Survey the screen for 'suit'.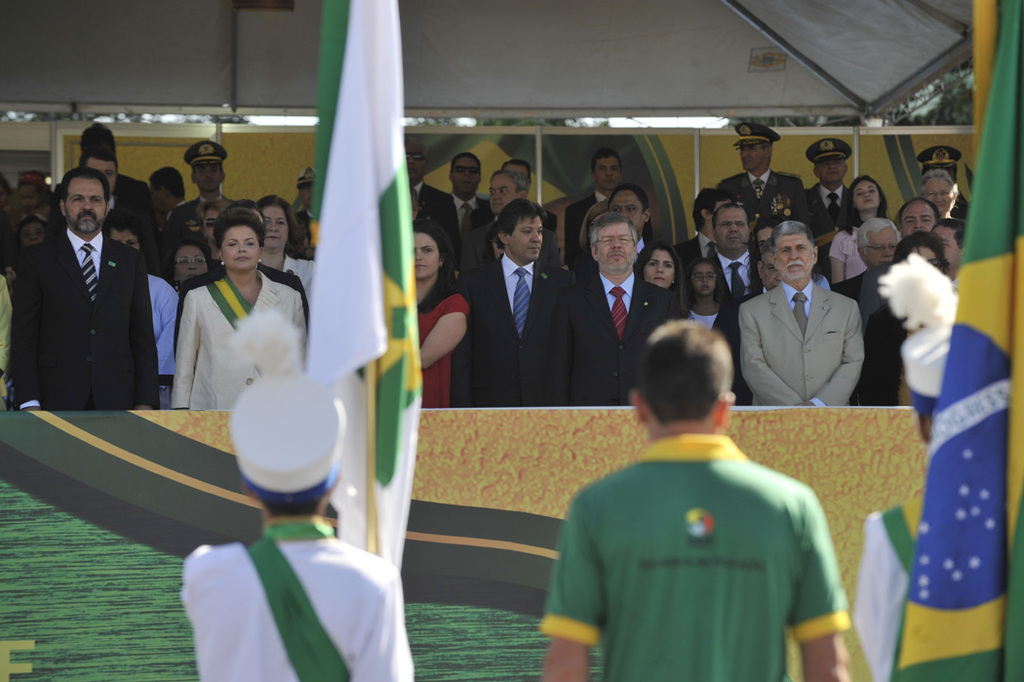
Survey found: {"left": 17, "top": 165, "right": 164, "bottom": 428}.
